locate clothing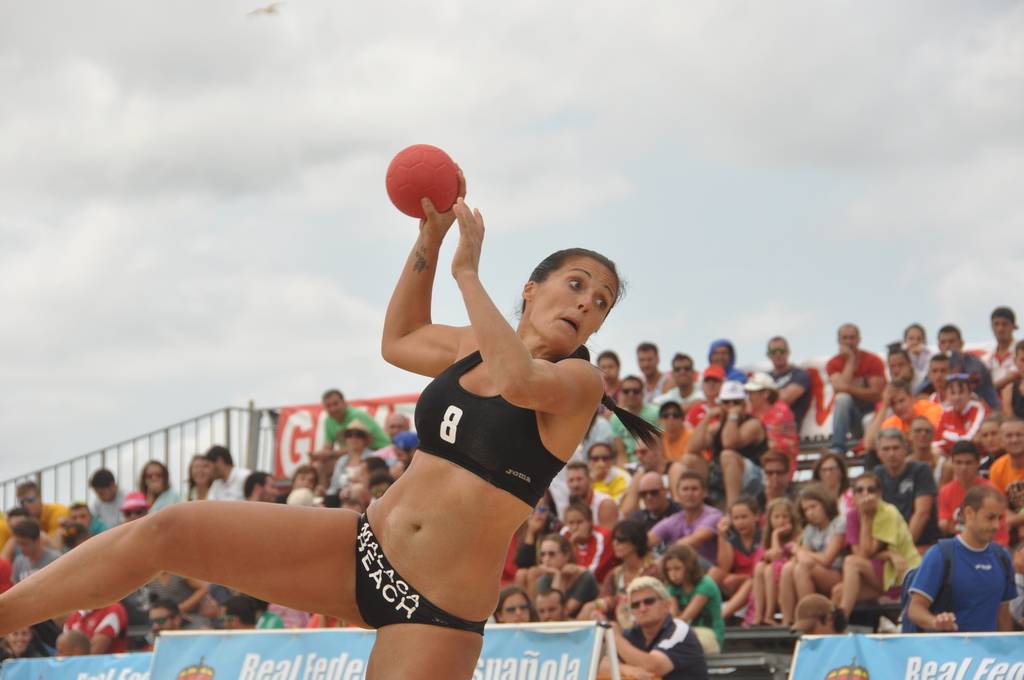
bbox=(650, 421, 716, 478)
